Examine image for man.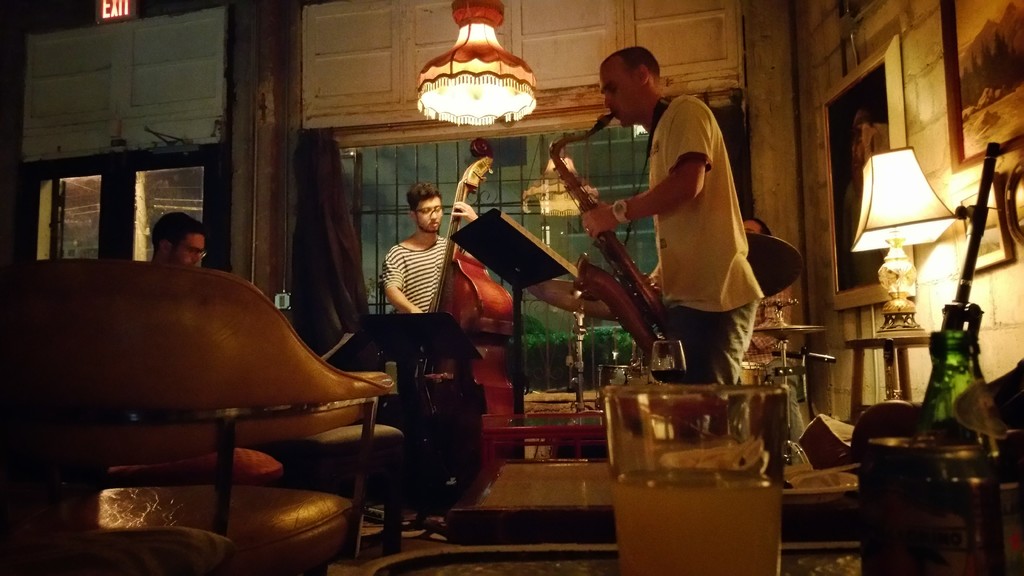
Examination result: {"left": 572, "top": 47, "right": 777, "bottom": 418}.
